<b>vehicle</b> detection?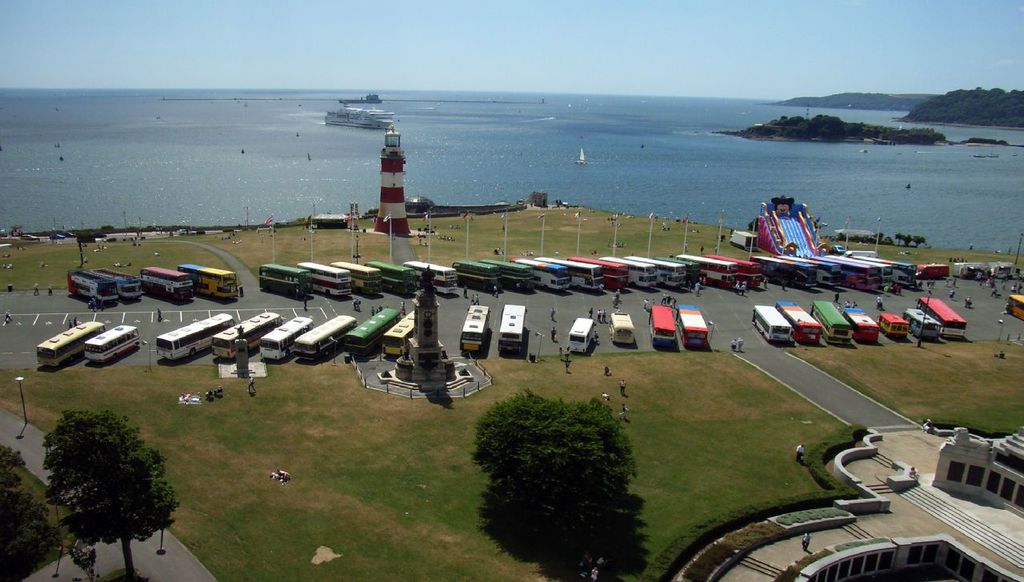
x1=84, y1=321, x2=141, y2=367
